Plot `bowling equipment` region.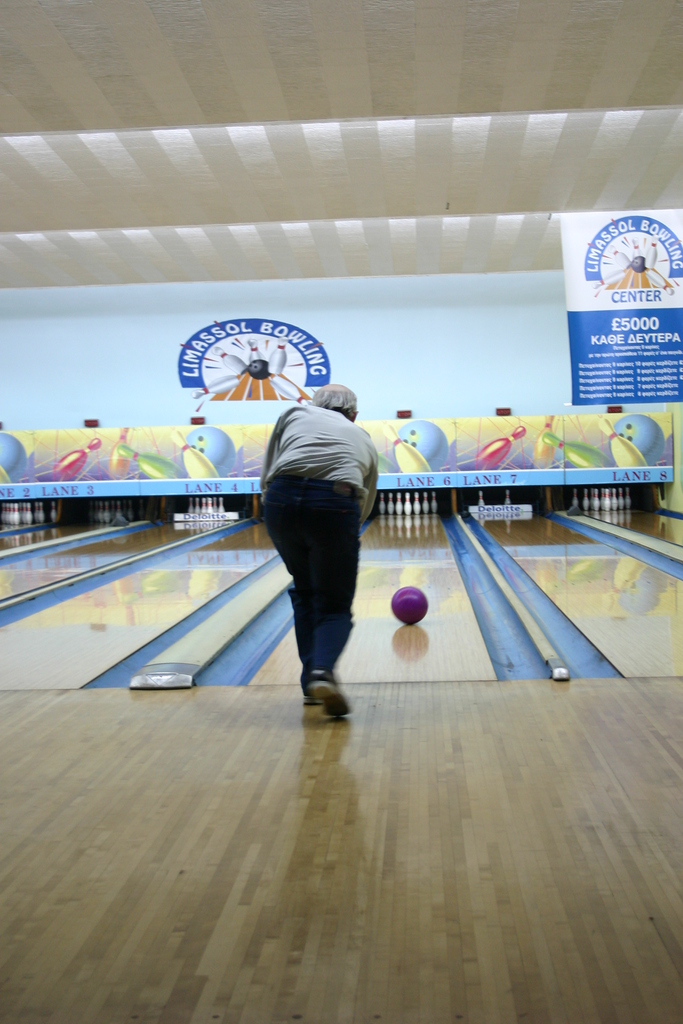
Plotted at 51/442/100/479.
